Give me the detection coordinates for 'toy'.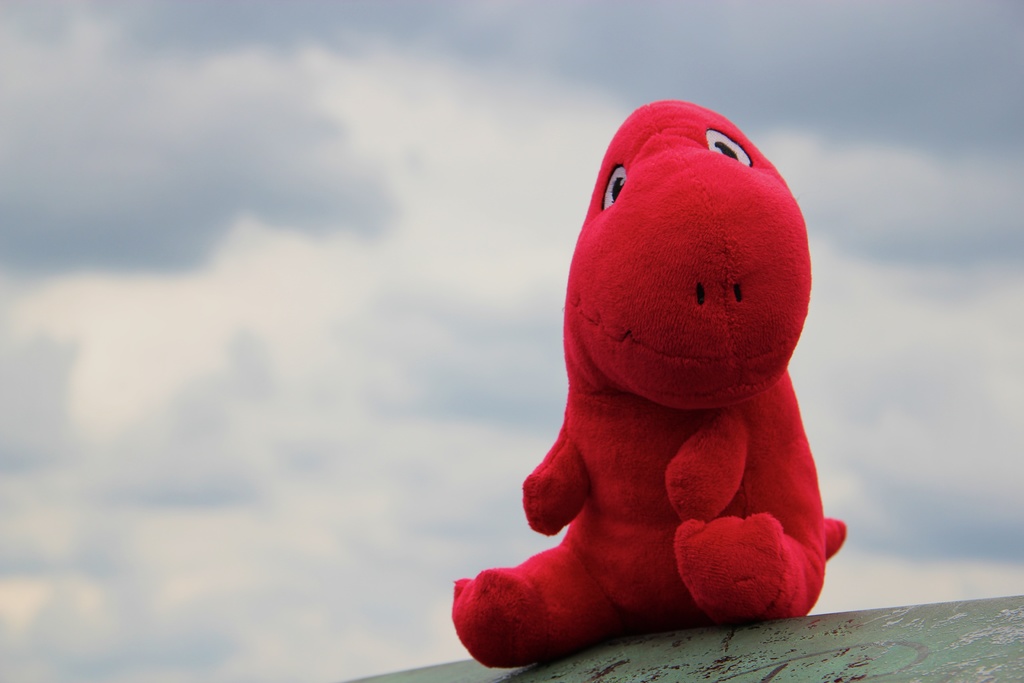
(left=444, top=96, right=858, bottom=665).
